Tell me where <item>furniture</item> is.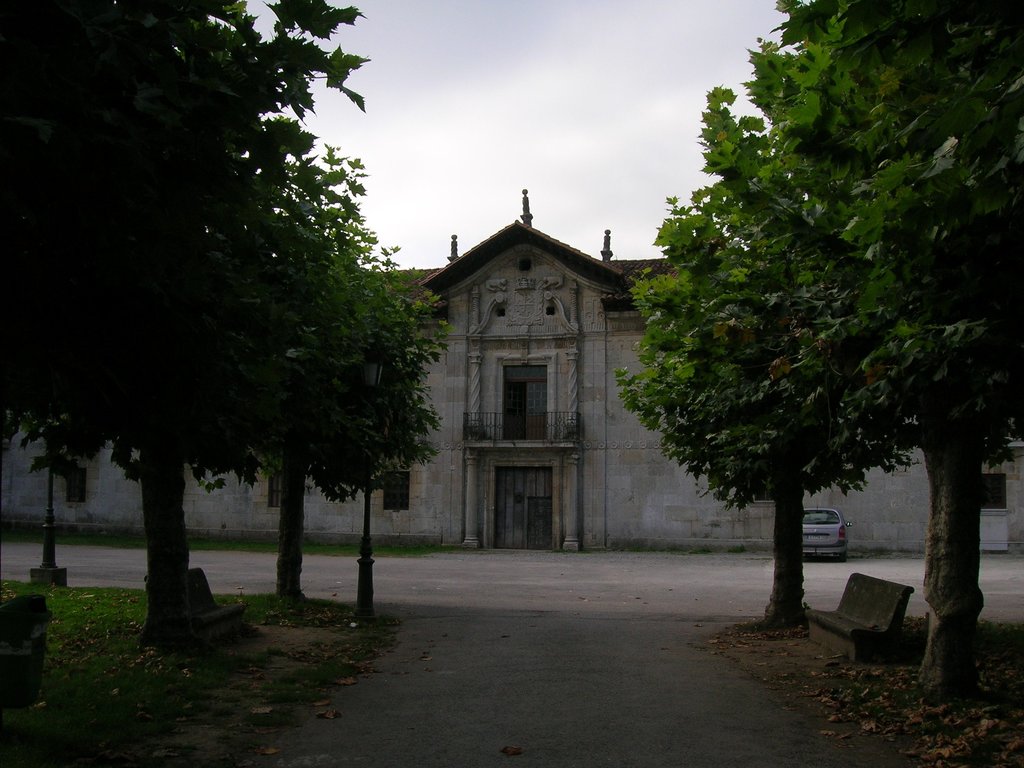
<item>furniture</item> is at crop(144, 566, 250, 651).
